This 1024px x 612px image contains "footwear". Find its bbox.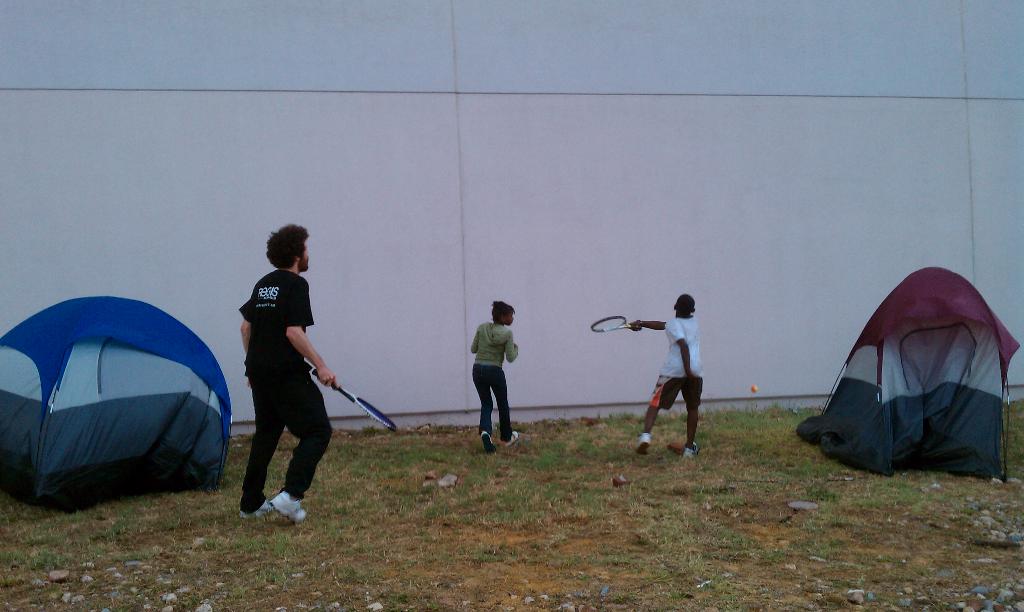
500/425/520/447.
